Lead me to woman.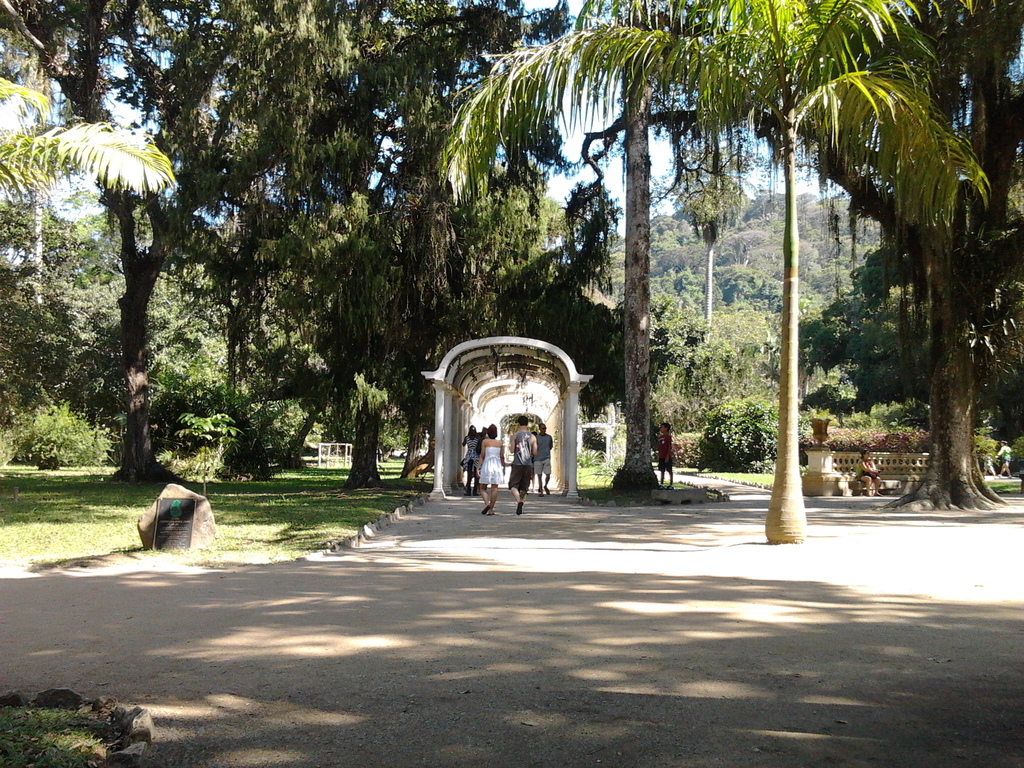
Lead to select_region(857, 449, 884, 497).
